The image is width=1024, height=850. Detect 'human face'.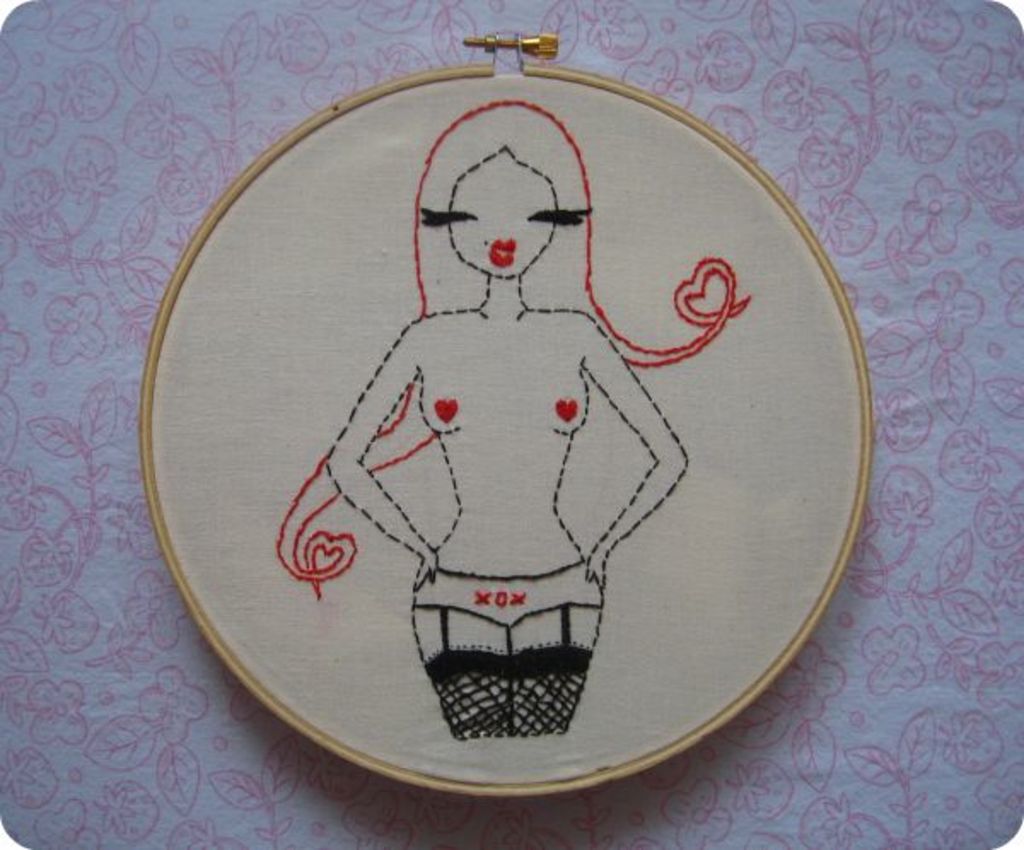
Detection: <bbox>457, 150, 563, 280</bbox>.
